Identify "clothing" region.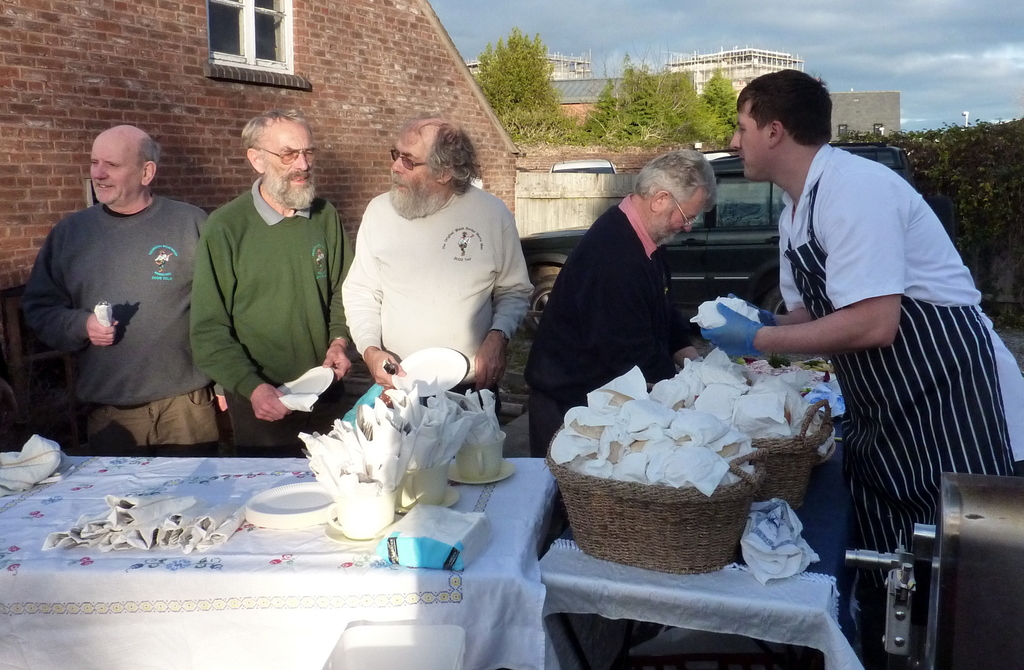
Region: <region>527, 186, 678, 543</region>.
